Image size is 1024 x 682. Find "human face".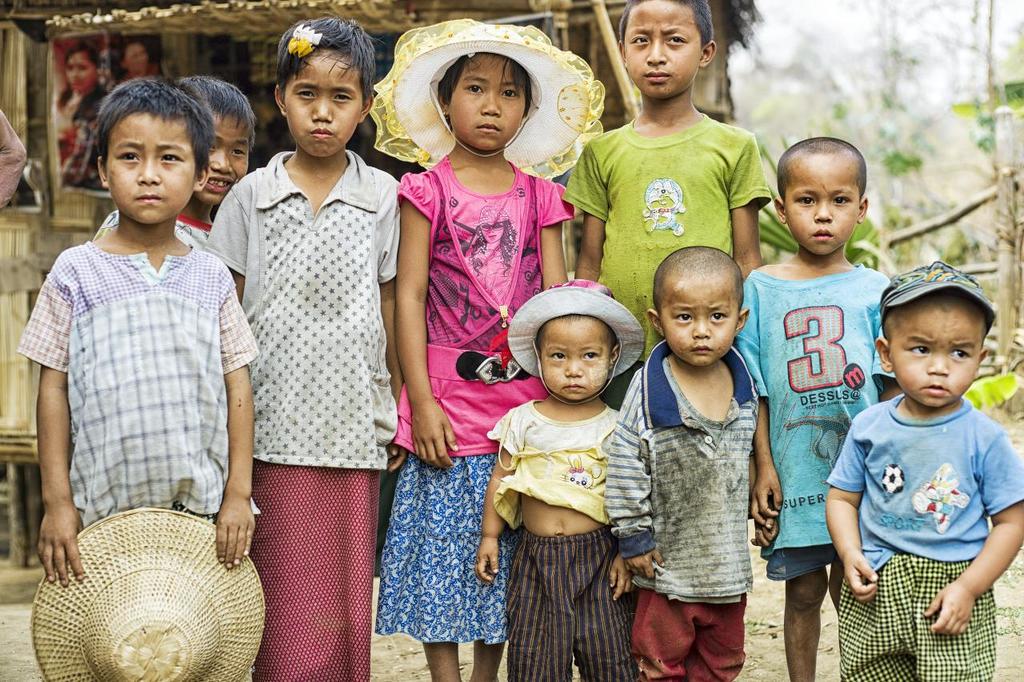
locate(544, 312, 613, 404).
